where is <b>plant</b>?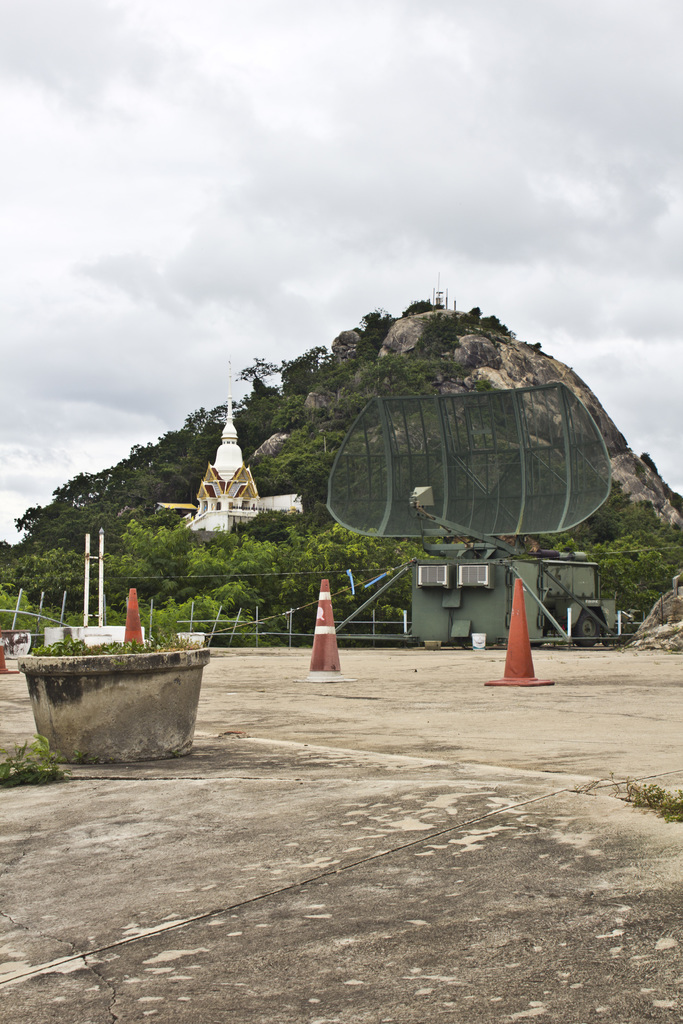
[left=4, top=599, right=216, bottom=751].
